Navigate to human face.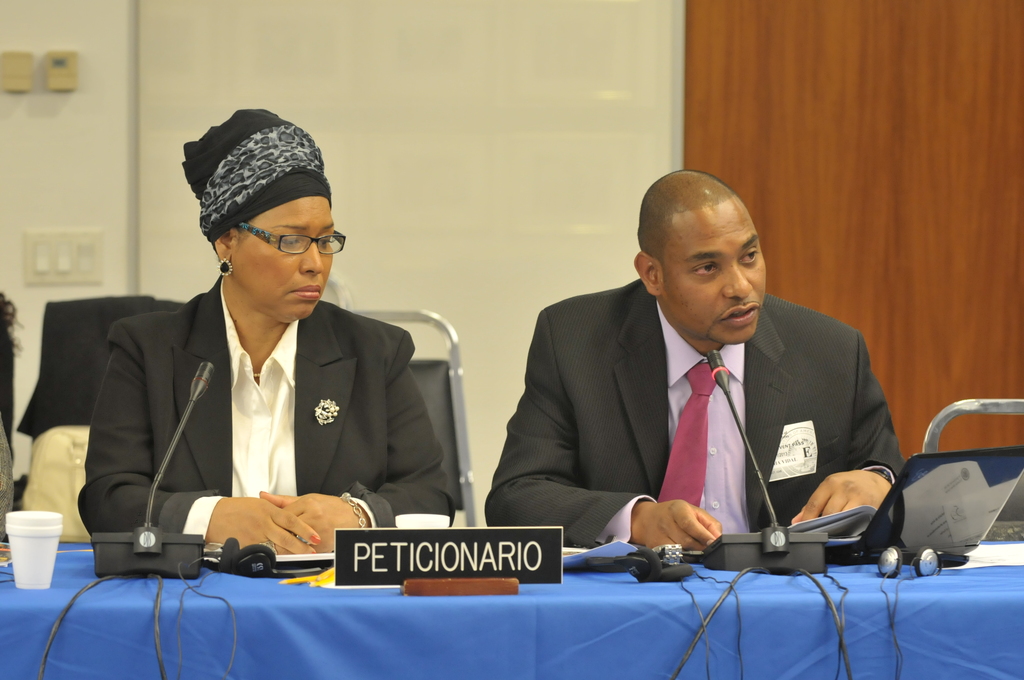
Navigation target: {"x1": 661, "y1": 199, "x2": 767, "y2": 343}.
